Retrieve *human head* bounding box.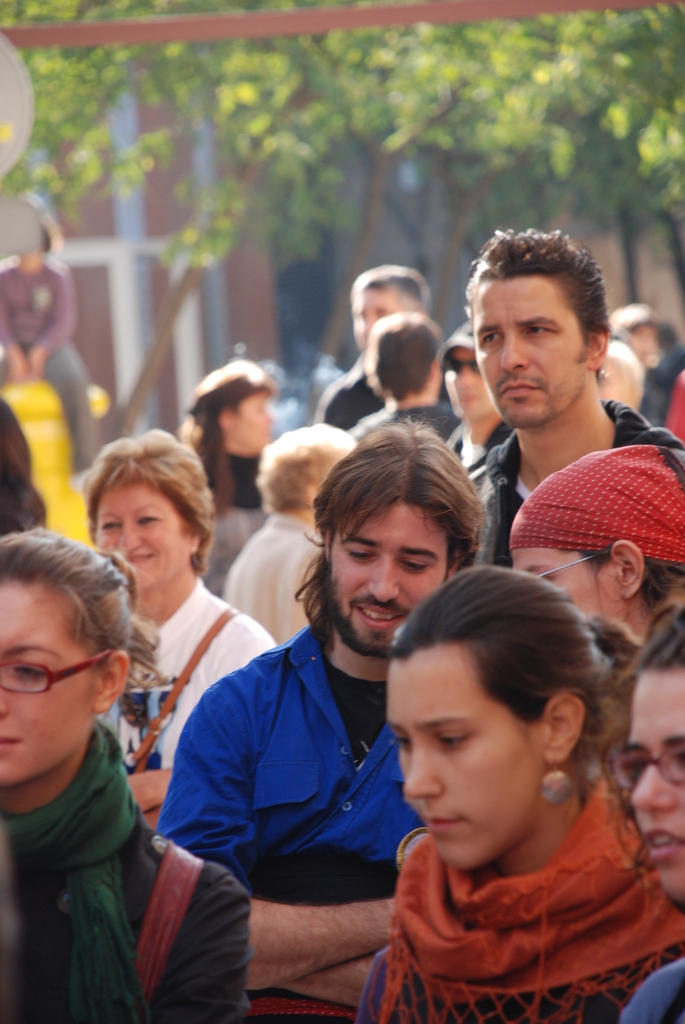
Bounding box: (left=388, top=564, right=613, bottom=874).
